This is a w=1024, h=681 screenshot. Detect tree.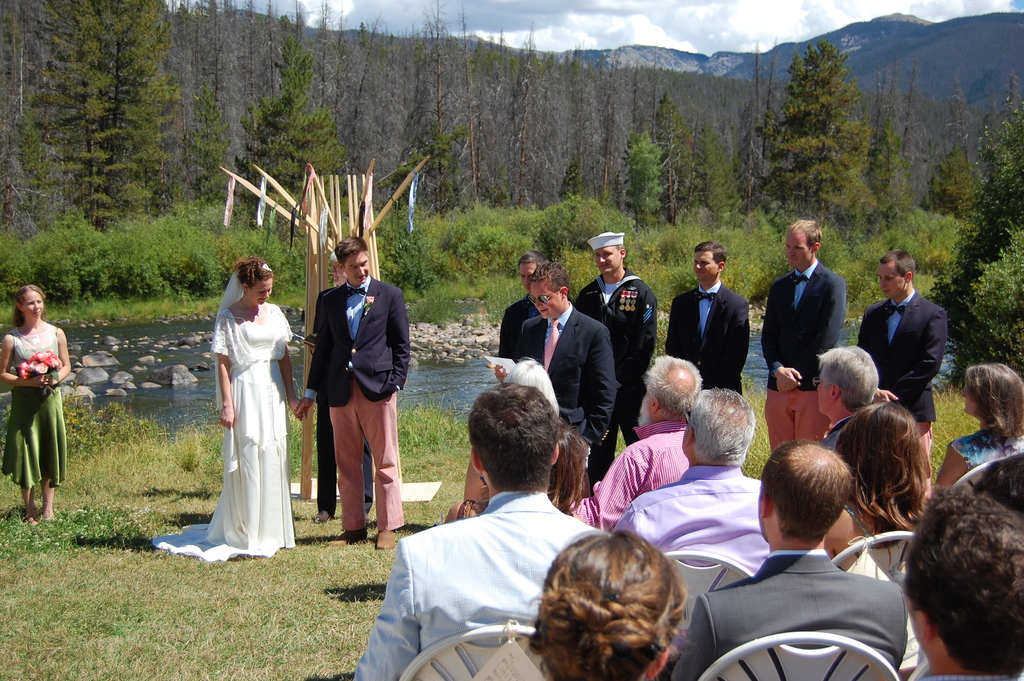
{"left": 697, "top": 120, "right": 730, "bottom": 225}.
